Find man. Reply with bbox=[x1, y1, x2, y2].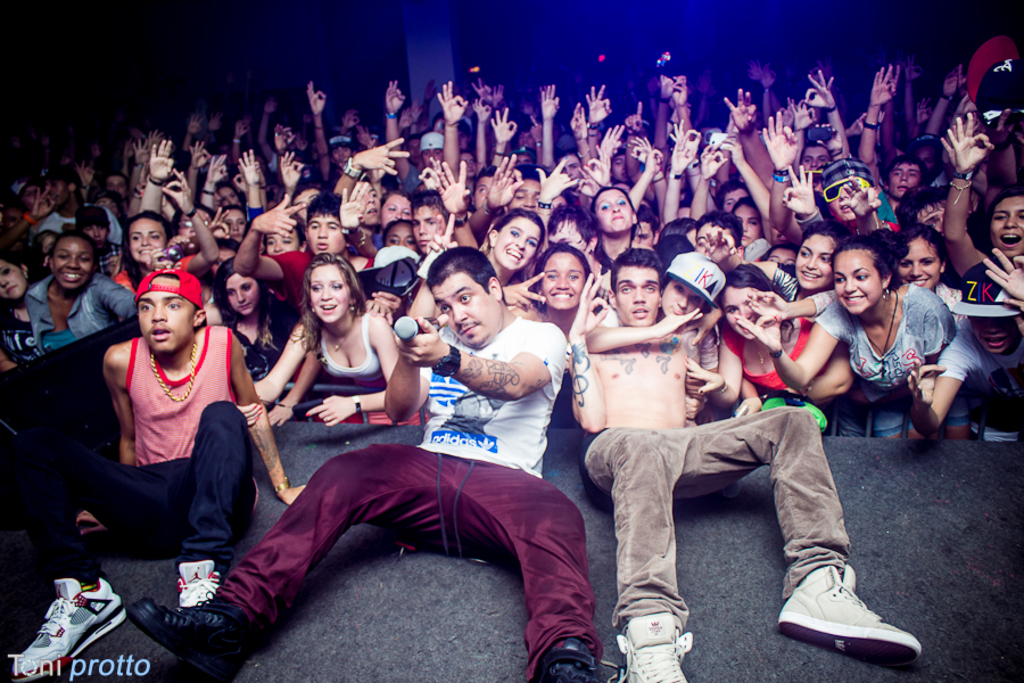
bbox=[8, 163, 127, 247].
